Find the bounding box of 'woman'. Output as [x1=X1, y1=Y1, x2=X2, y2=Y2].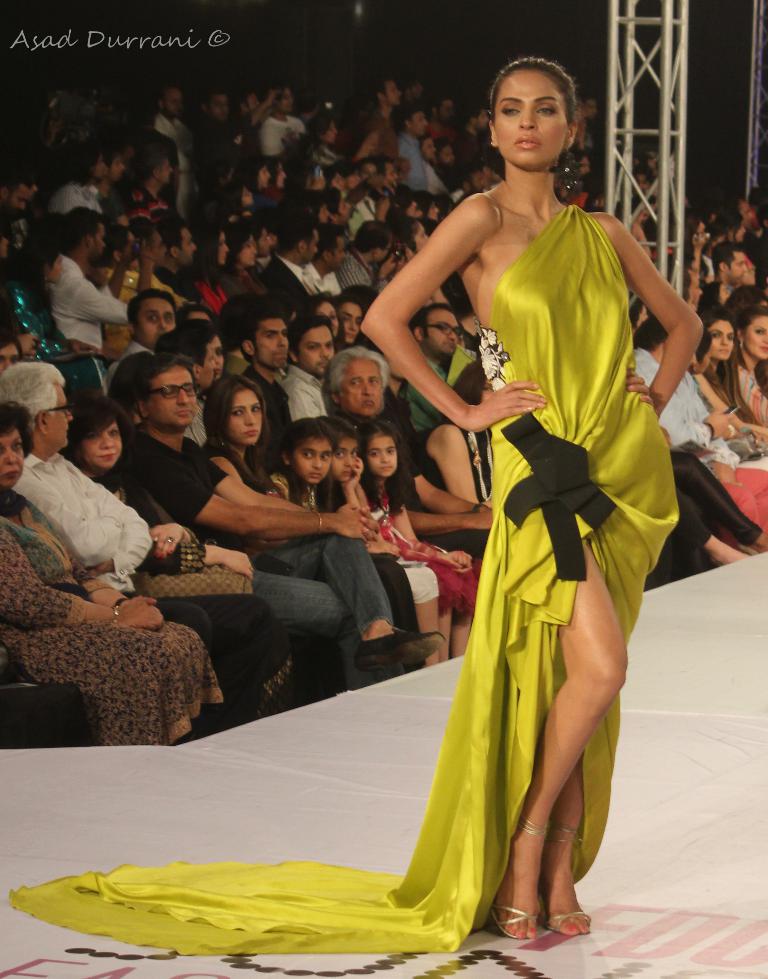
[x1=204, y1=372, x2=442, y2=677].
